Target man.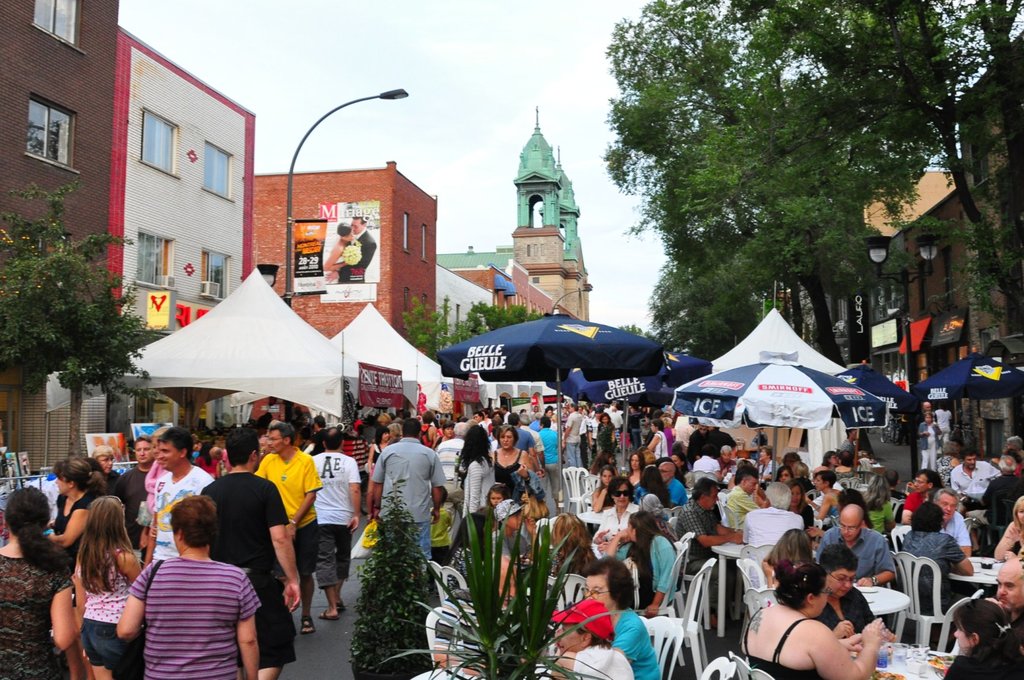
Target region: (529, 413, 544, 435).
